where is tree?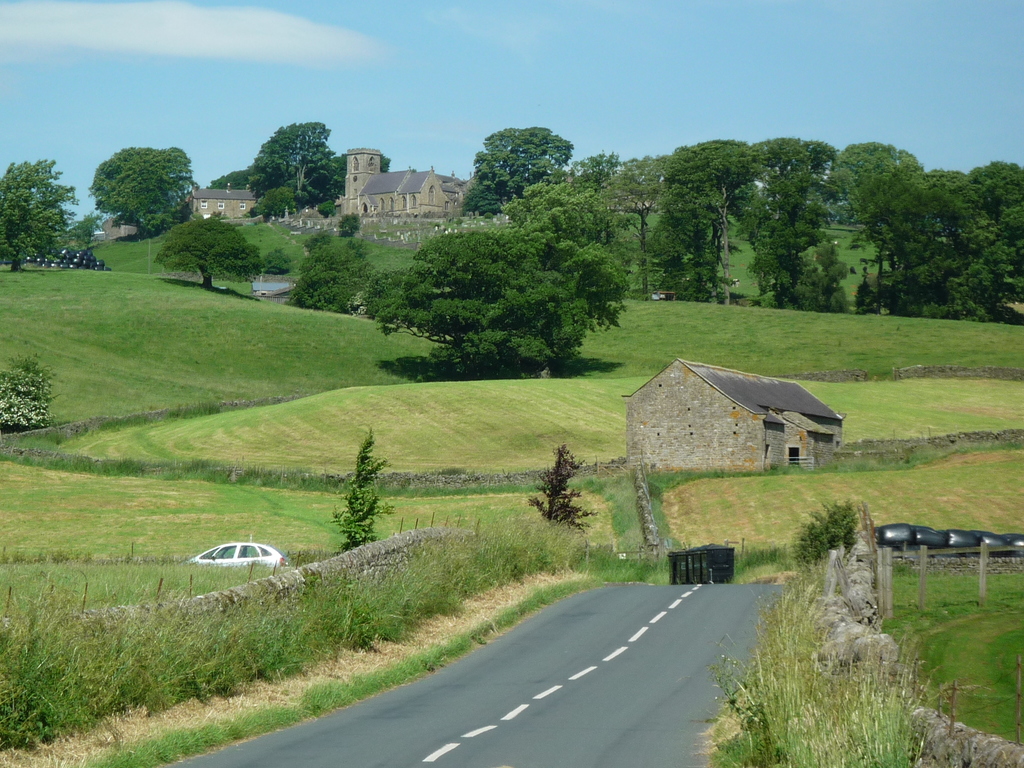
[0, 159, 76, 271].
